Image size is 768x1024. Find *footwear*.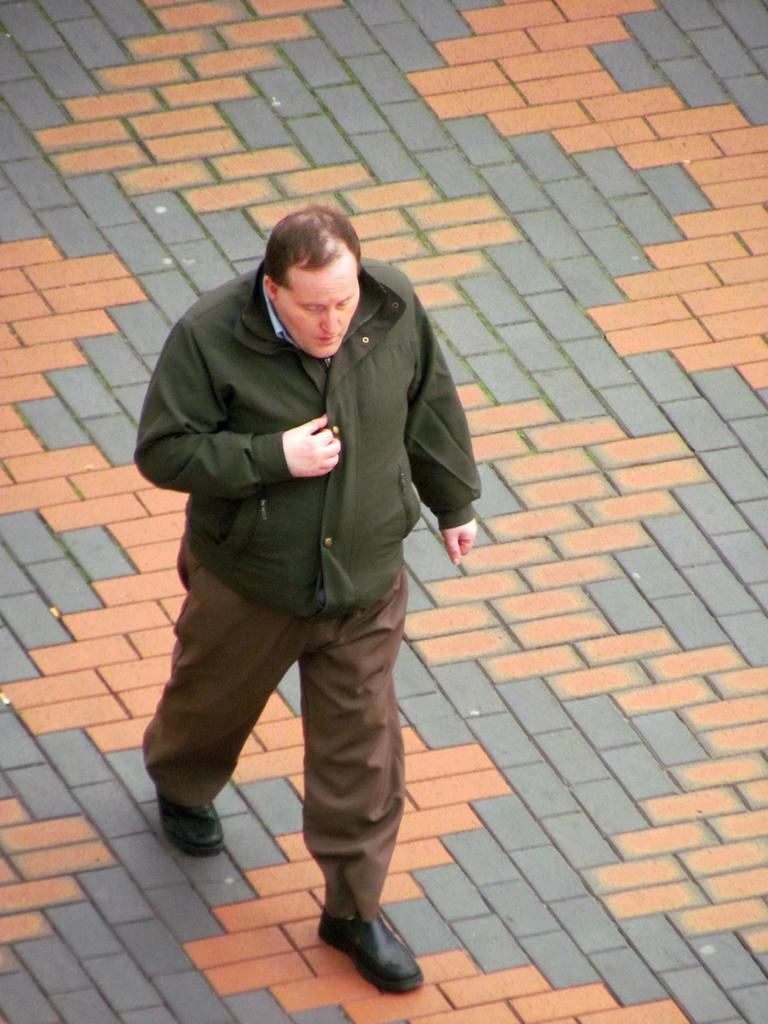
box(314, 912, 429, 1000).
